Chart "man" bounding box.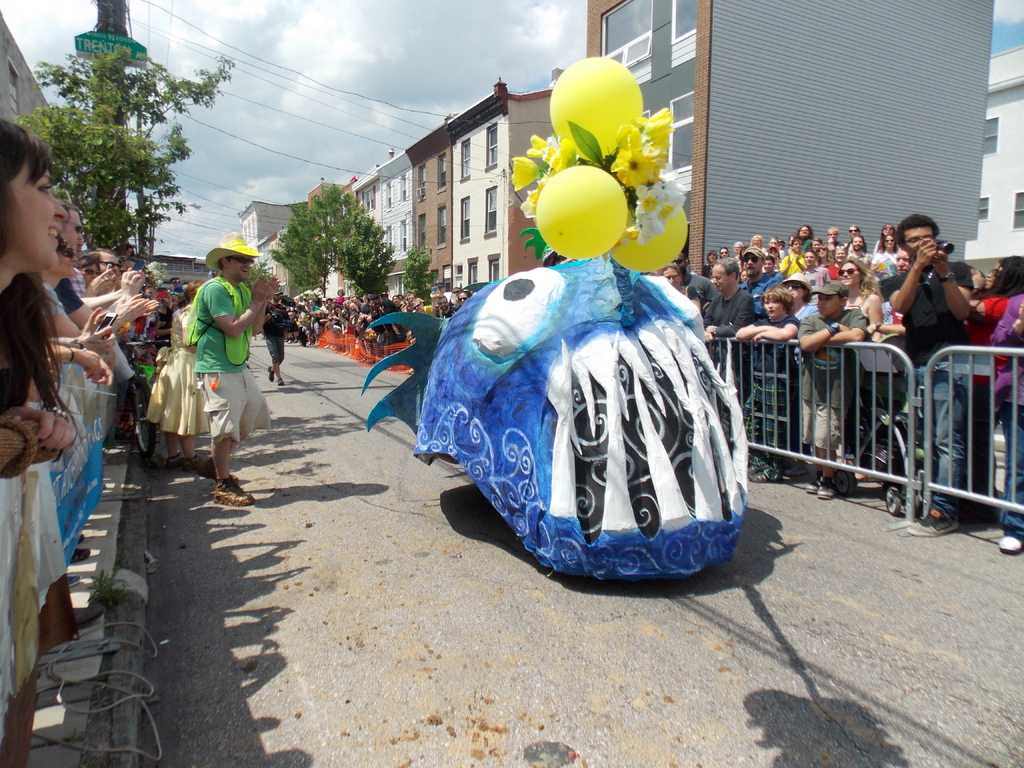
Charted: [58,200,84,263].
